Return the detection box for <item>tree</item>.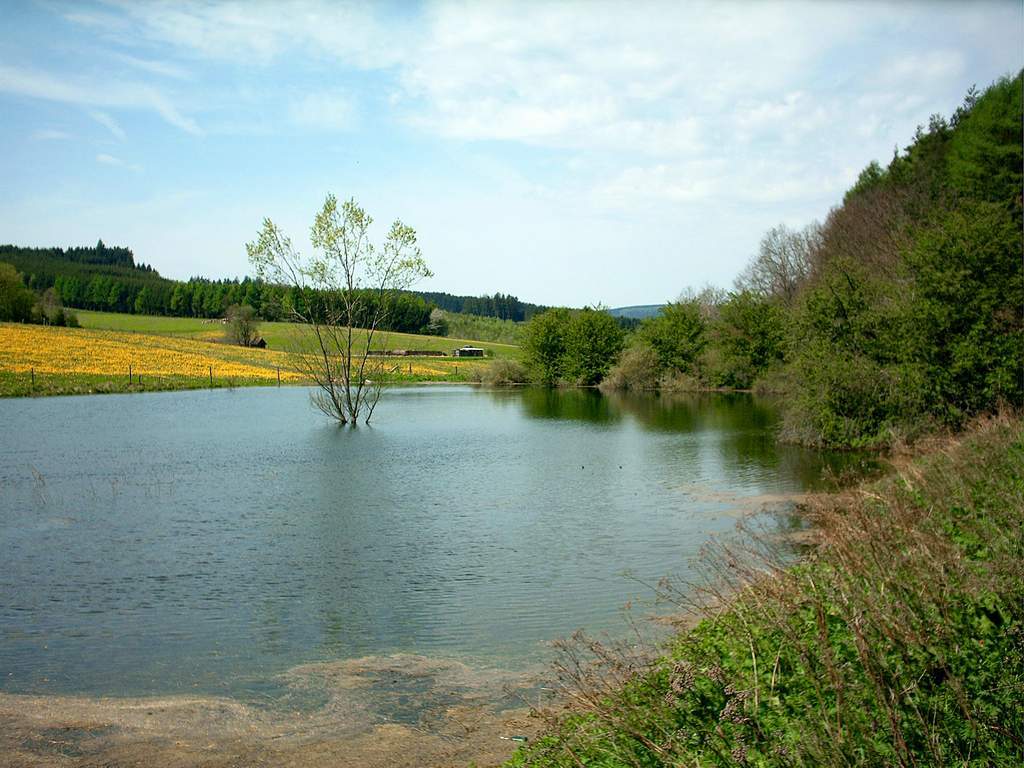
(223,292,277,346).
